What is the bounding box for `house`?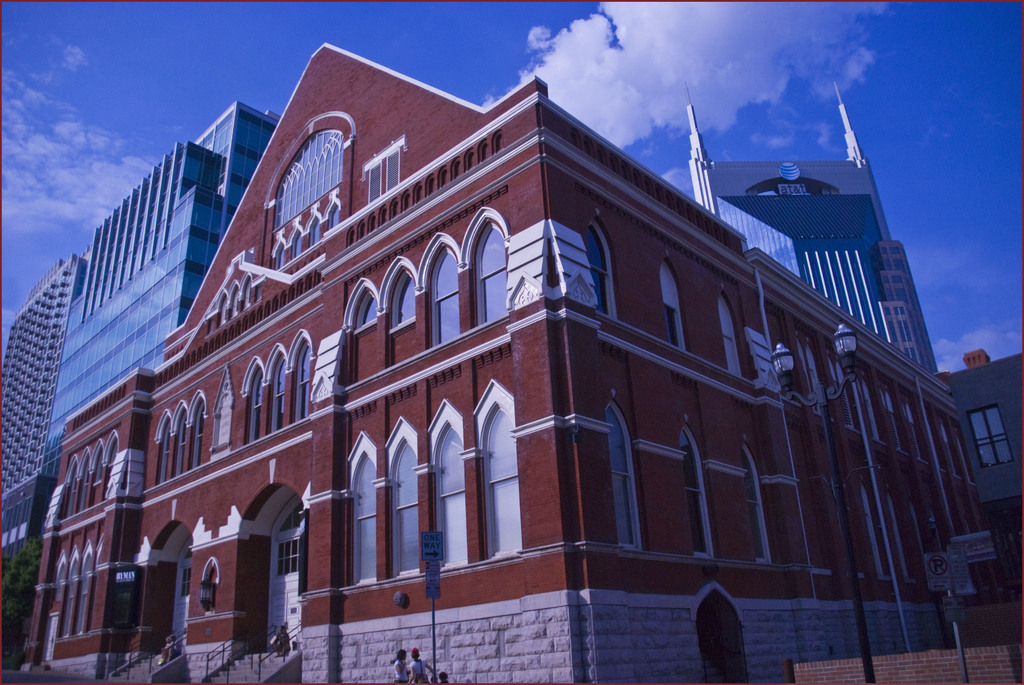
(left=679, top=84, right=944, bottom=375).
